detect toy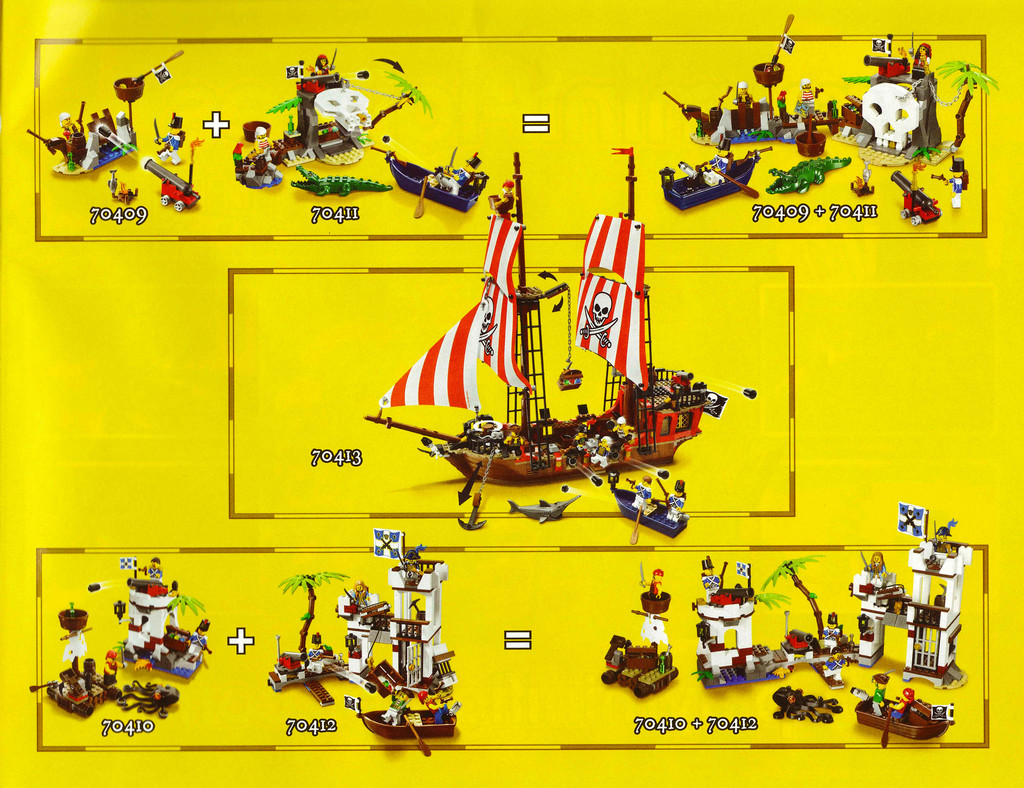
box(264, 48, 434, 167)
